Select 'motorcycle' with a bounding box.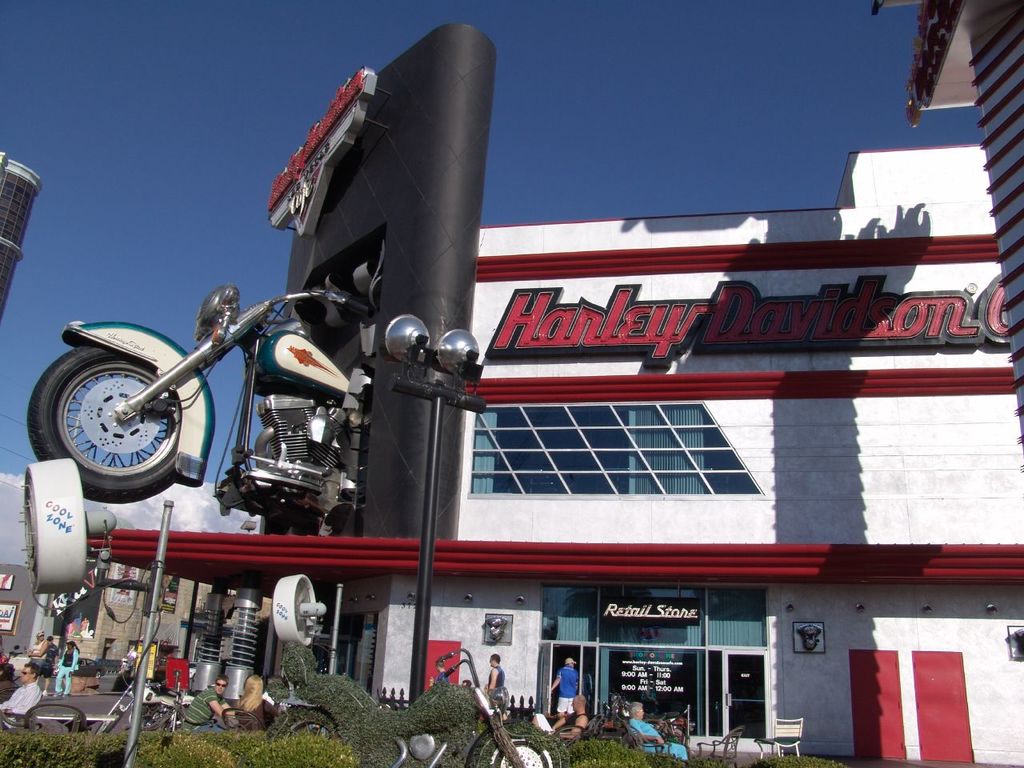
[267,648,554,766].
